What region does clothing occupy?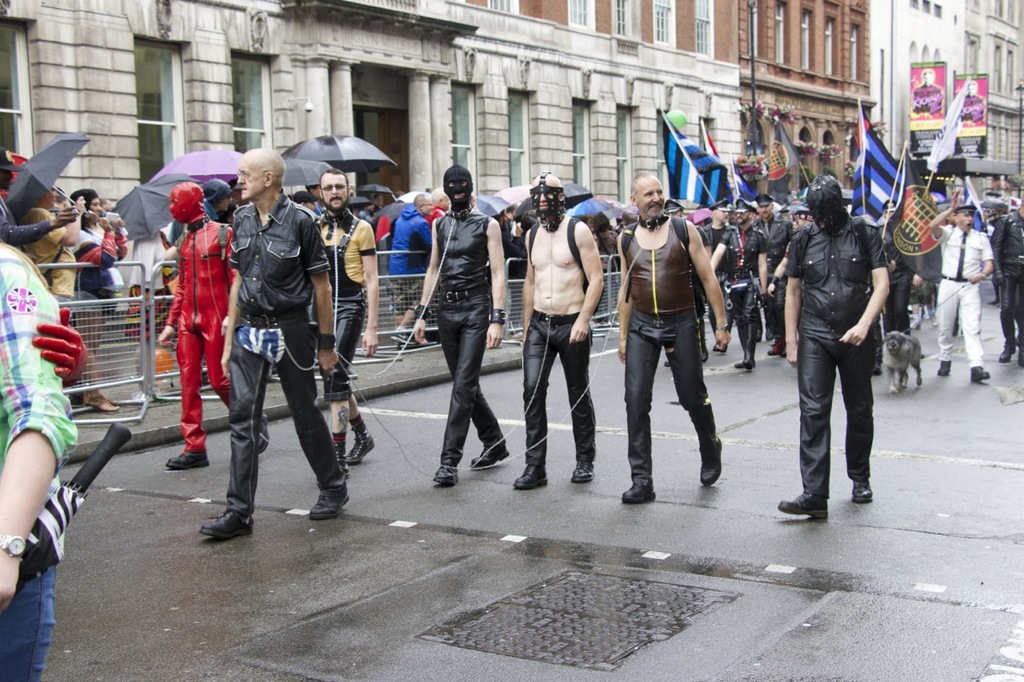
select_region(316, 209, 381, 405).
